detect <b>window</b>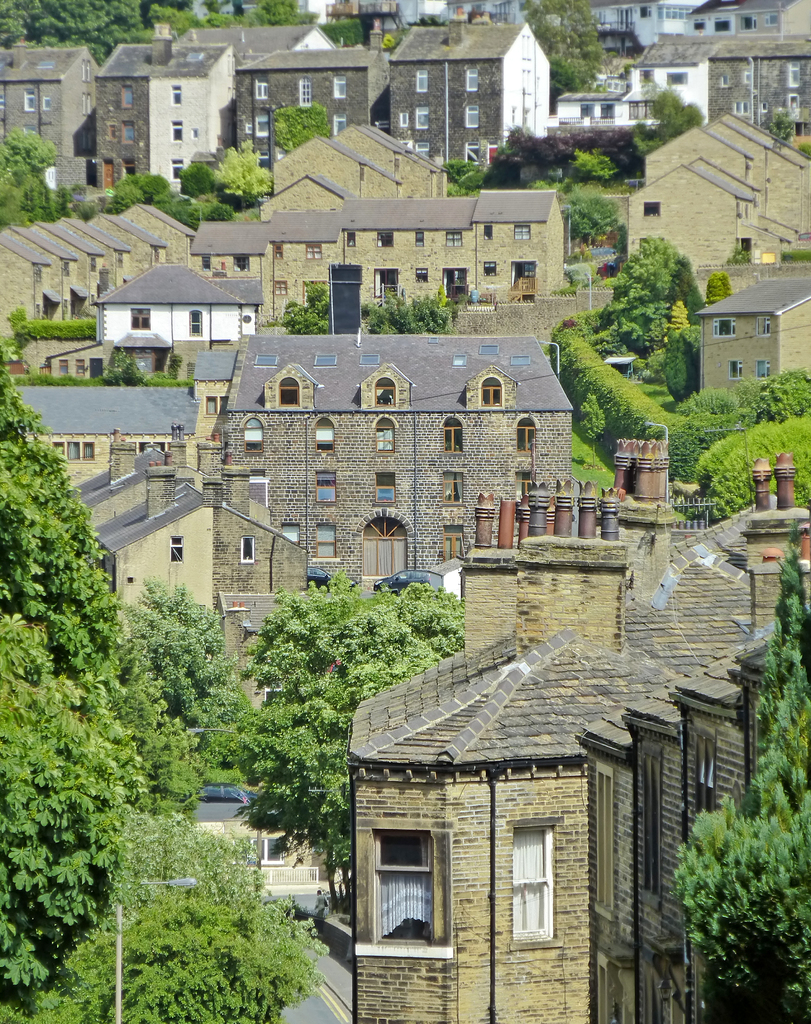
box(170, 83, 178, 104)
